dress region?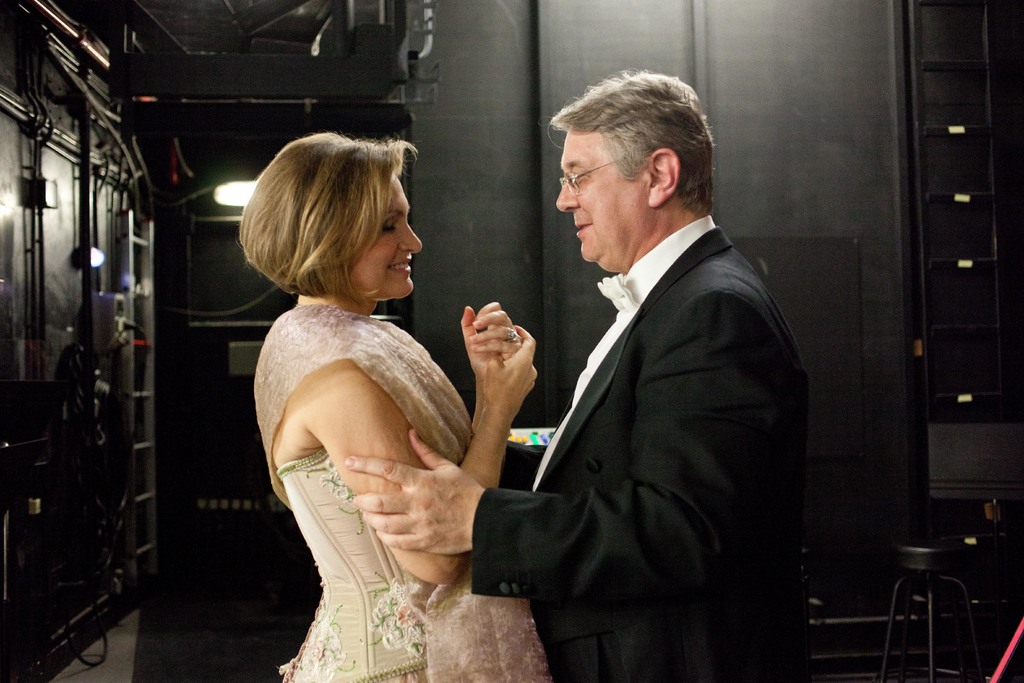
253,305,550,682
